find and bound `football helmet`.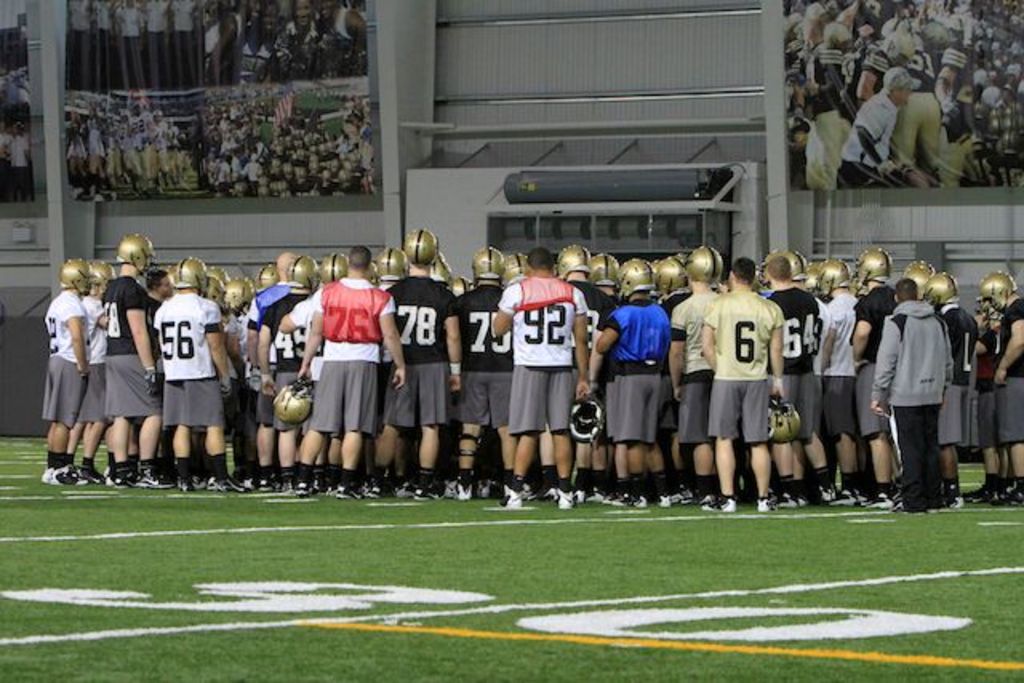
Bound: <bbox>646, 248, 688, 301</bbox>.
